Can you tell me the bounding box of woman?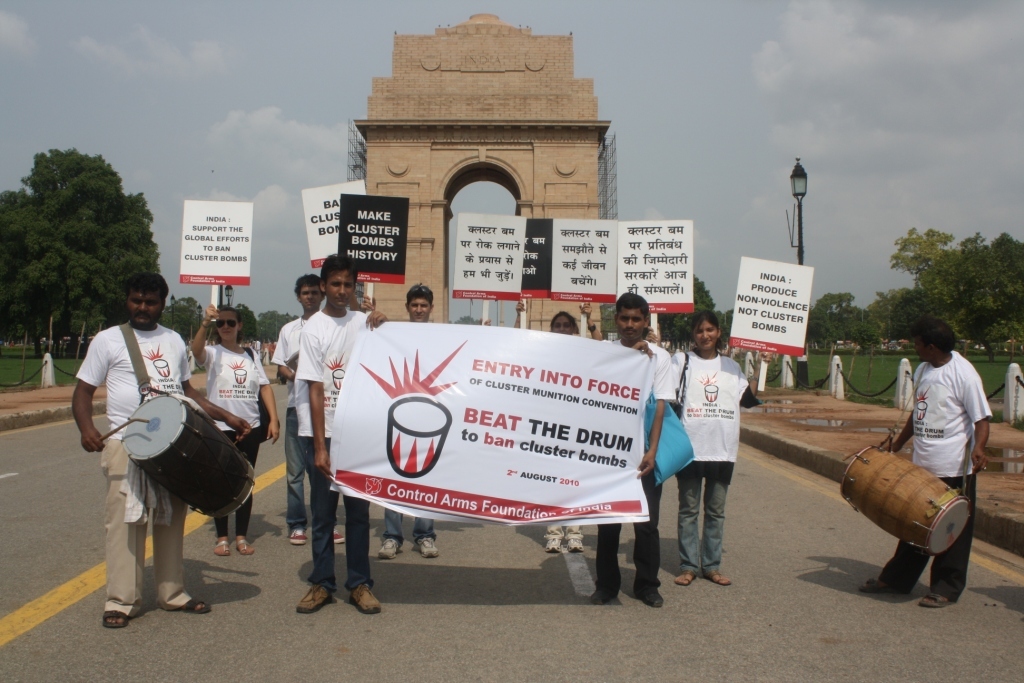
191 300 279 559.
